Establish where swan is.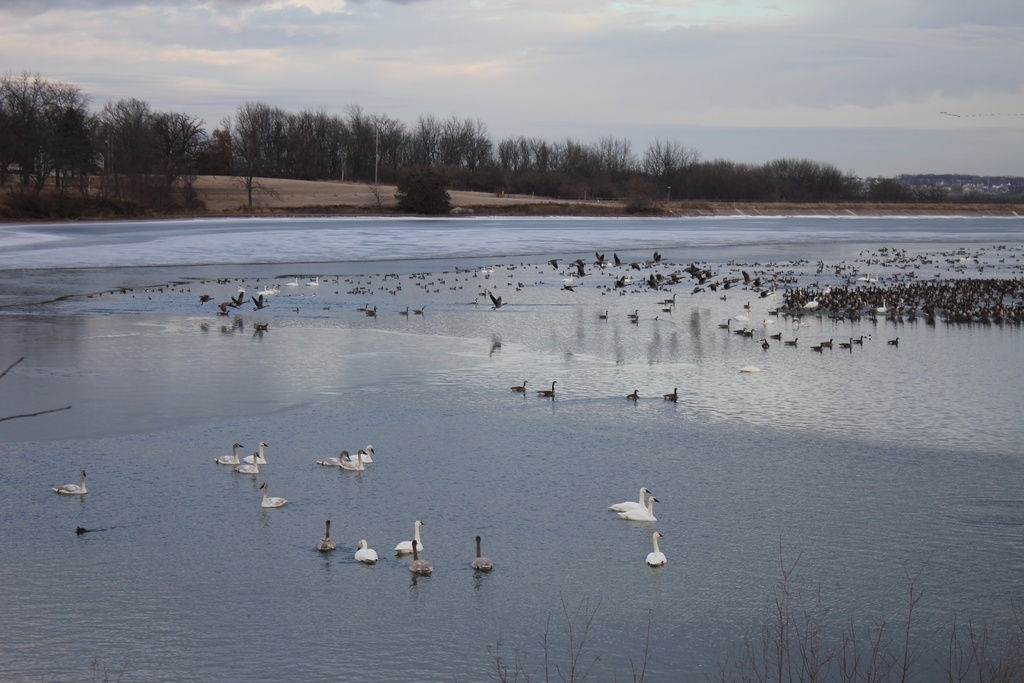
Established at region(870, 274, 881, 282).
